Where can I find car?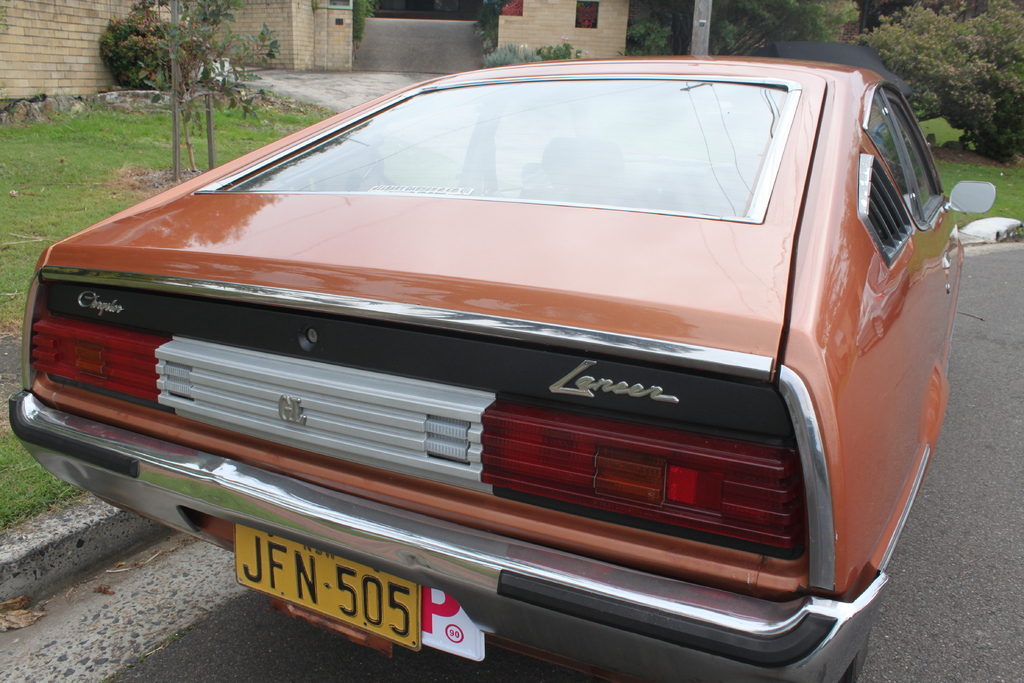
You can find it at box(40, 45, 989, 680).
